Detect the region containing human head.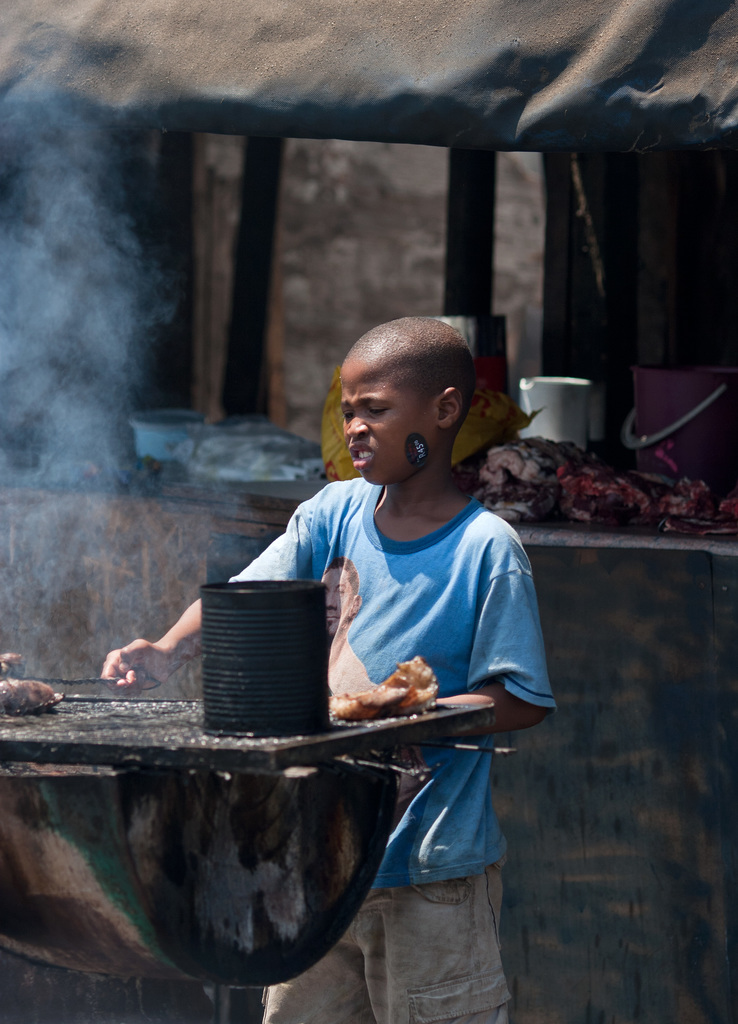
<bbox>324, 557, 359, 633</bbox>.
